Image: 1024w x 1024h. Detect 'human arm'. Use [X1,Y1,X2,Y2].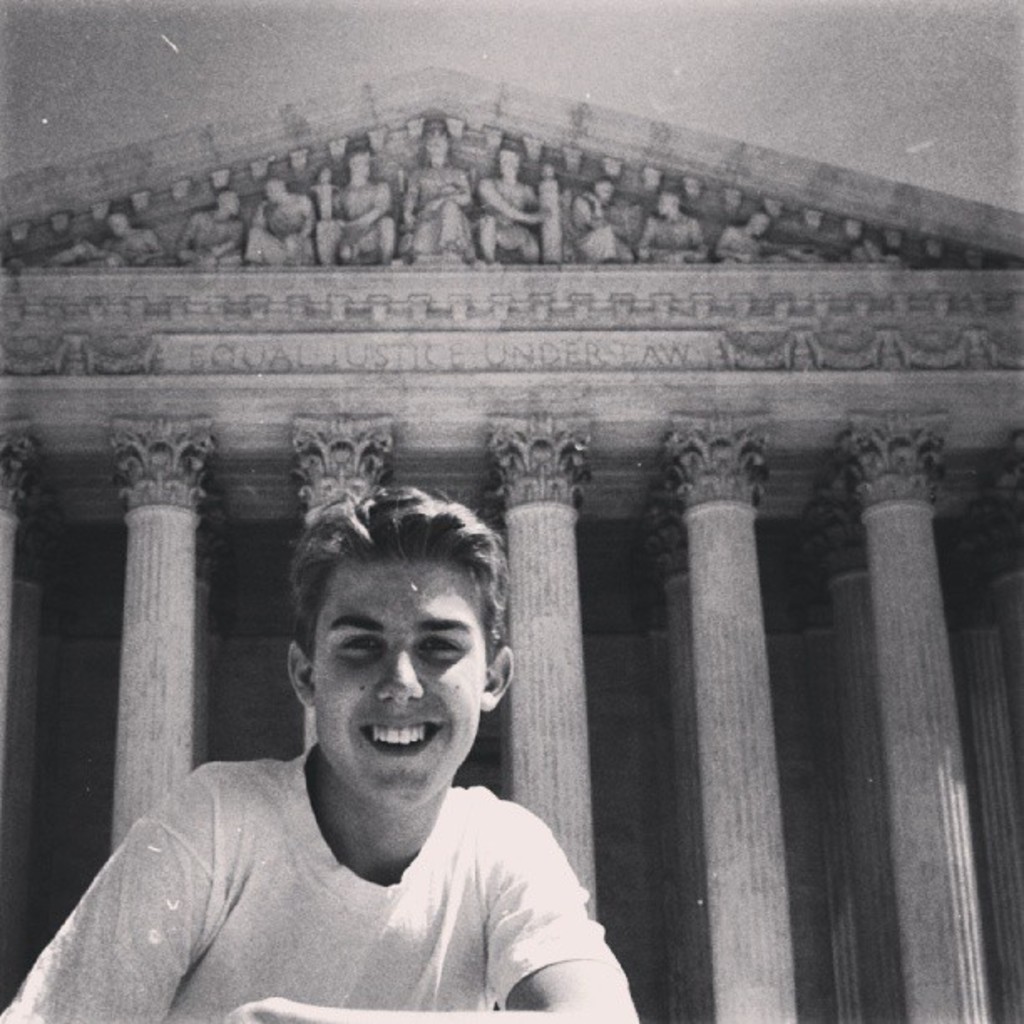
[38,775,264,1012].
